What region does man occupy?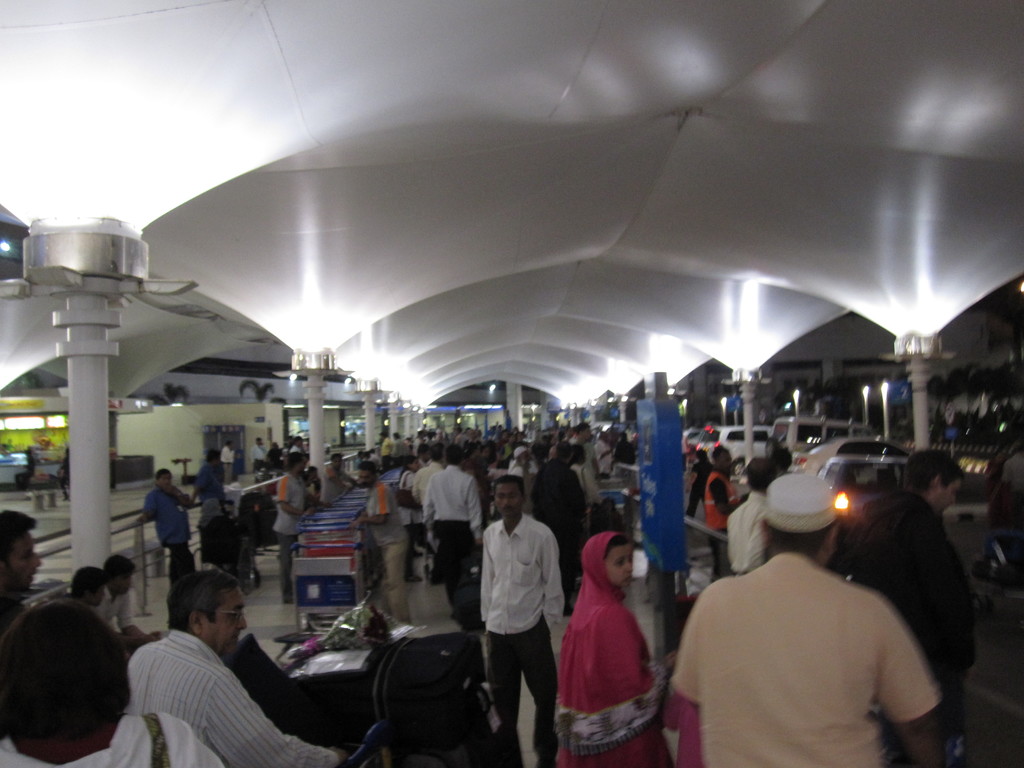
BBox(142, 466, 204, 585).
